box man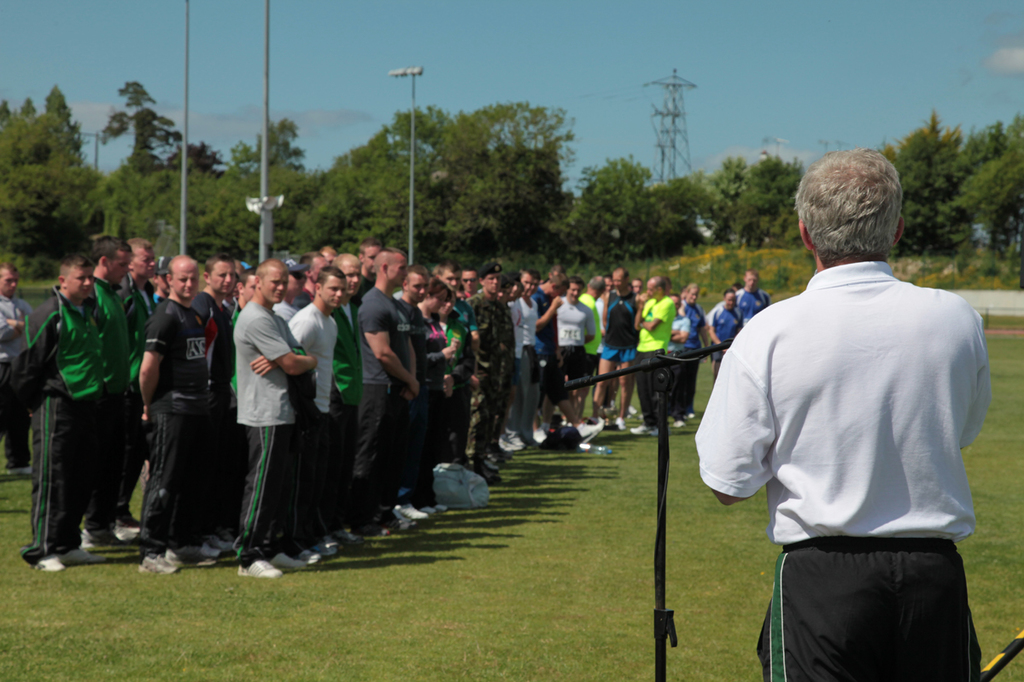
(x1=693, y1=271, x2=742, y2=386)
